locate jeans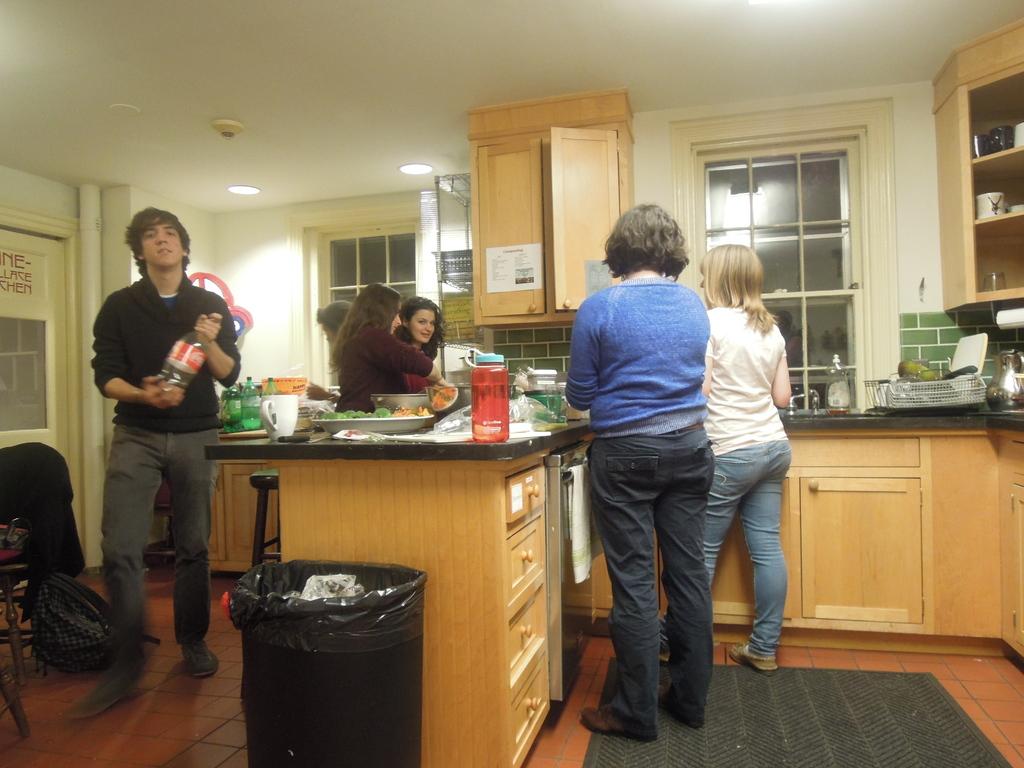
region(104, 429, 215, 634)
